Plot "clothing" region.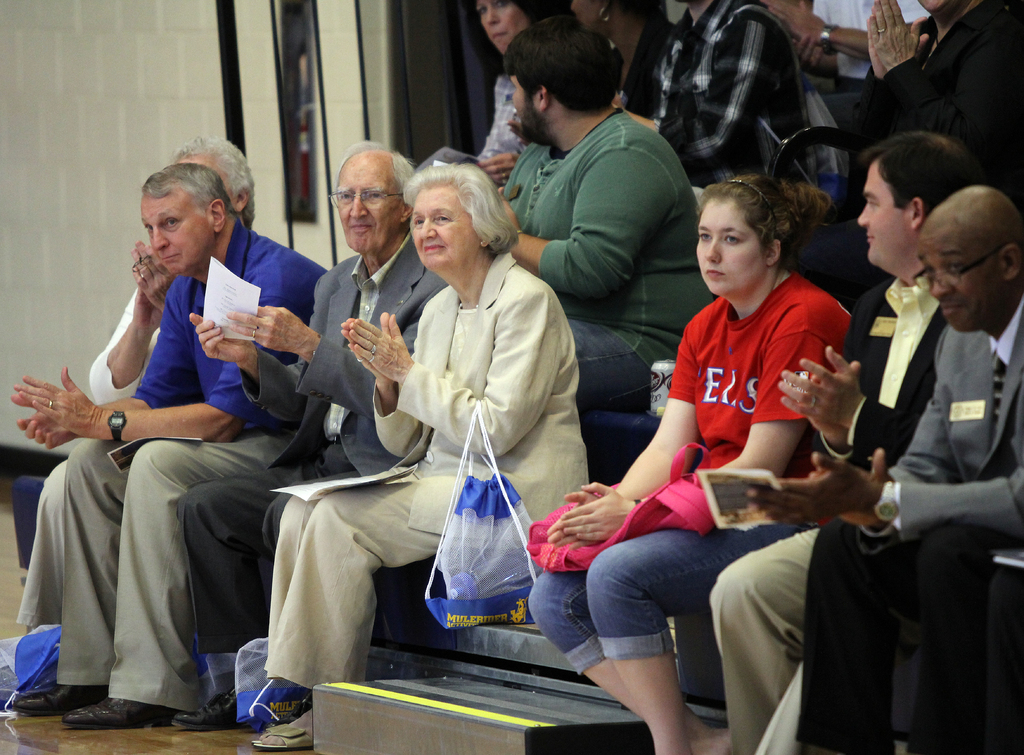
Plotted at crop(814, 0, 931, 129).
